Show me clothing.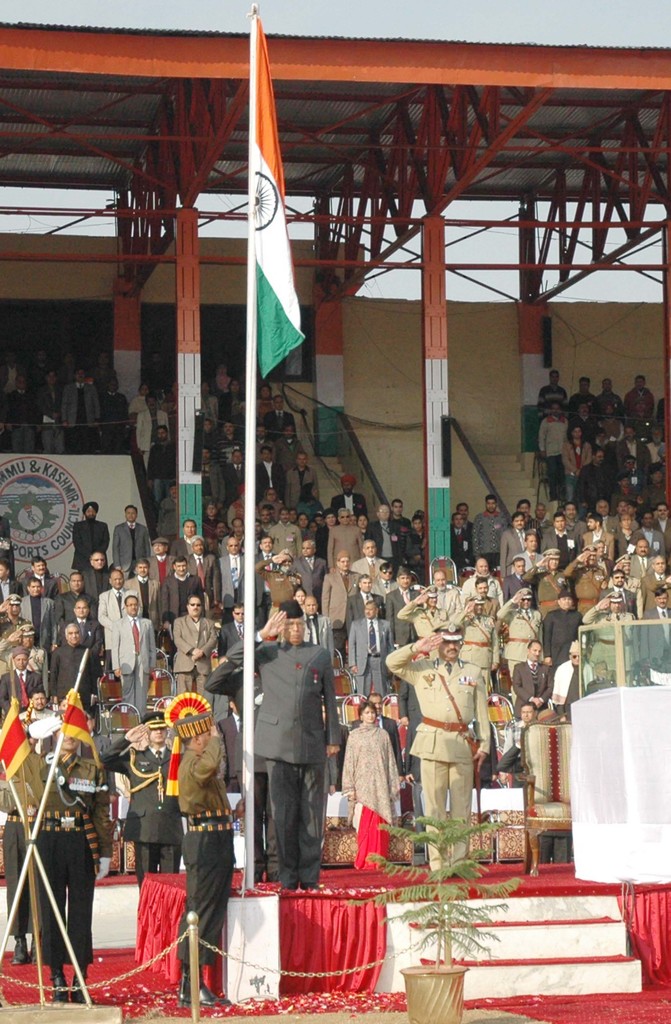
clothing is here: 0,764,44,938.
